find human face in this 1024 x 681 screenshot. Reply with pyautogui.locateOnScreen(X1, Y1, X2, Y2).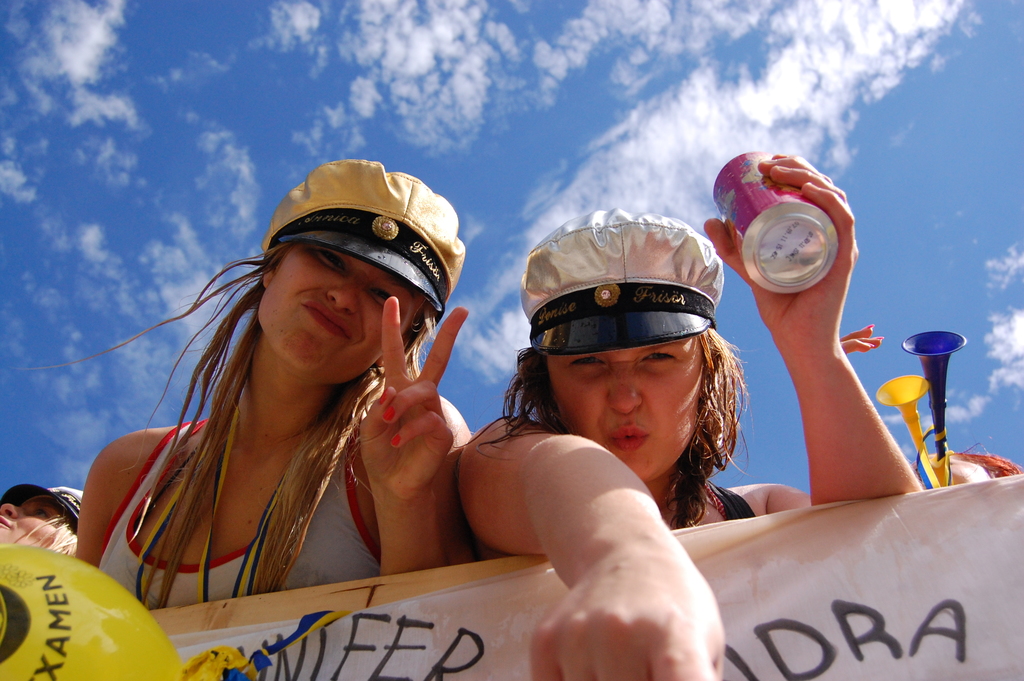
pyautogui.locateOnScreen(255, 242, 415, 388).
